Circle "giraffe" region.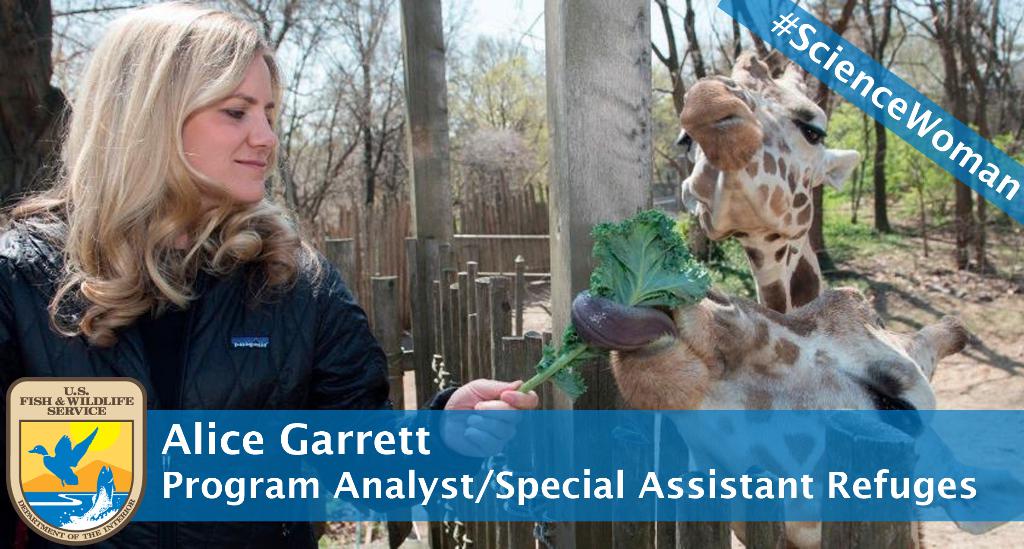
Region: pyautogui.locateOnScreen(678, 51, 859, 320).
